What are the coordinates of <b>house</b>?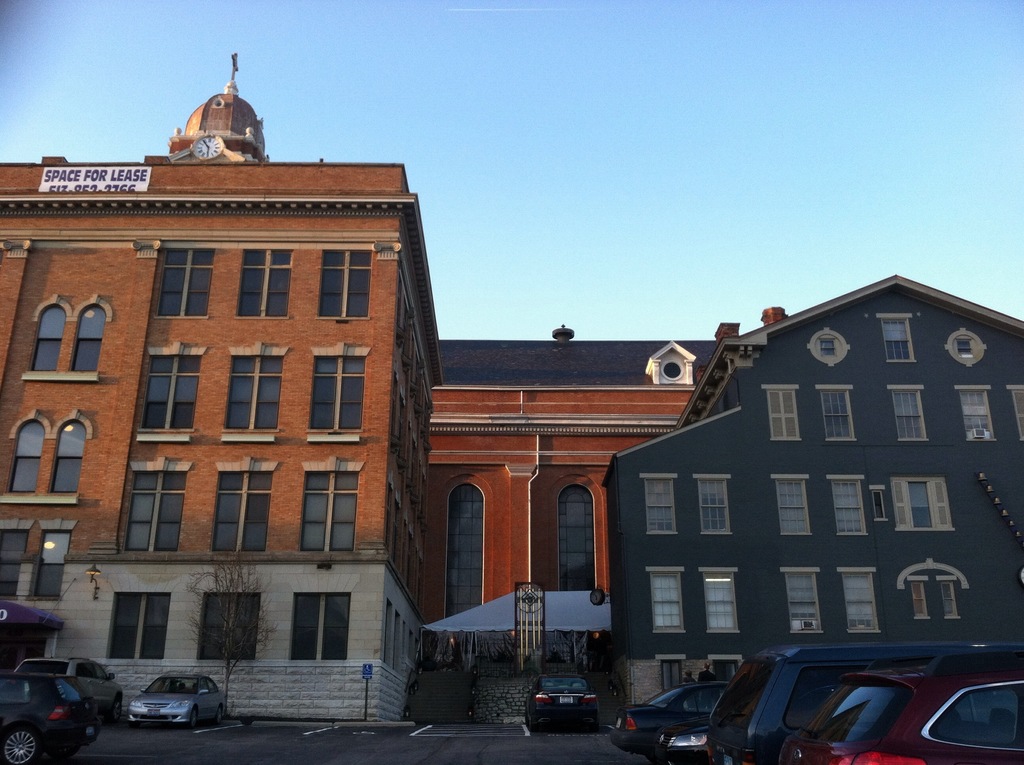
(x1=0, y1=81, x2=438, y2=717).
